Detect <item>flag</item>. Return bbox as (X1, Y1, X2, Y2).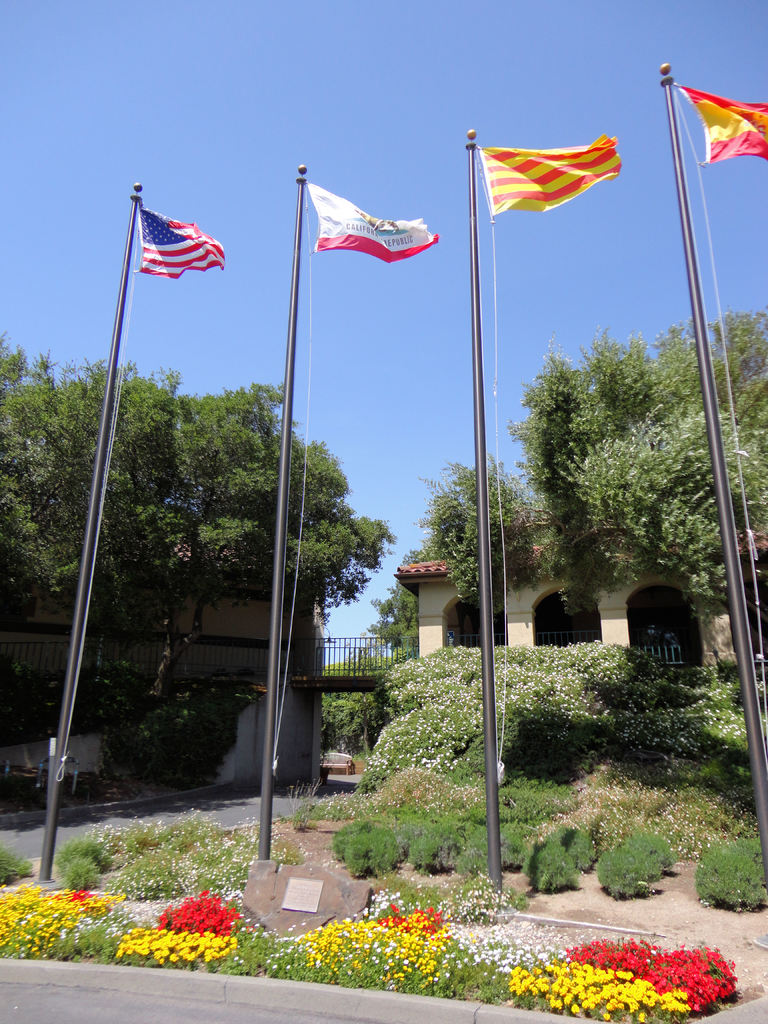
(305, 176, 442, 274).
